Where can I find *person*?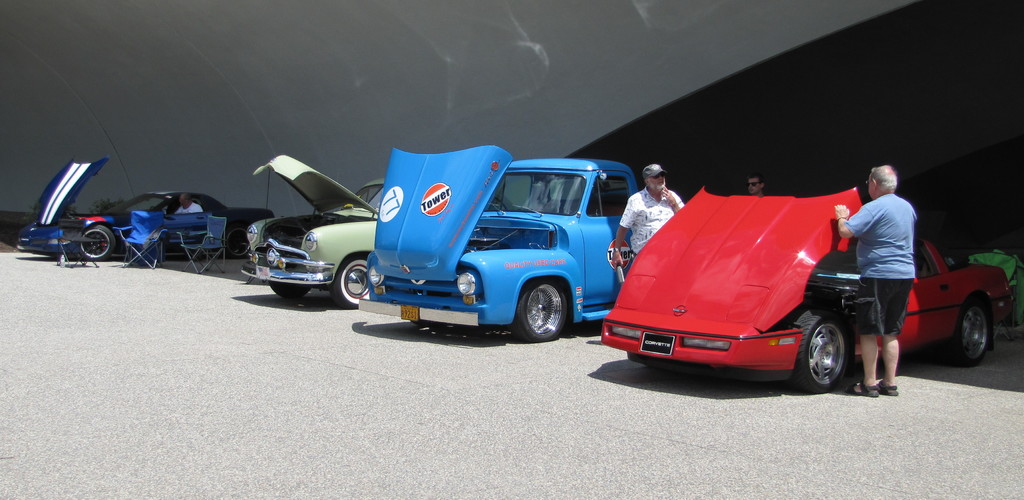
You can find it at BBox(614, 165, 678, 275).
